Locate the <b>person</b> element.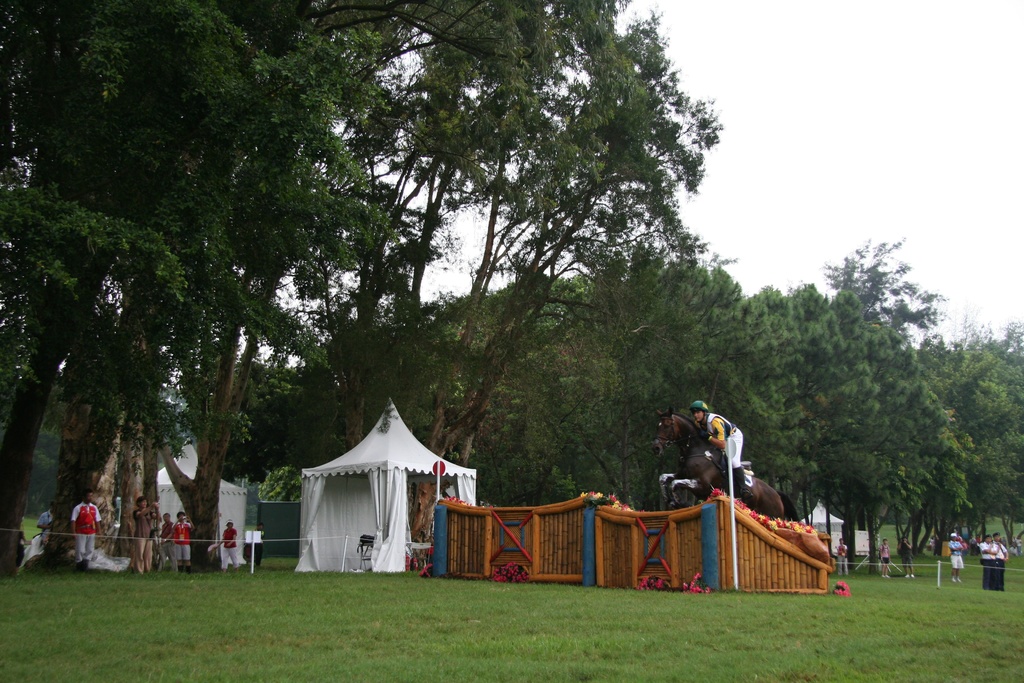
Element bbox: (left=899, top=534, right=916, bottom=583).
